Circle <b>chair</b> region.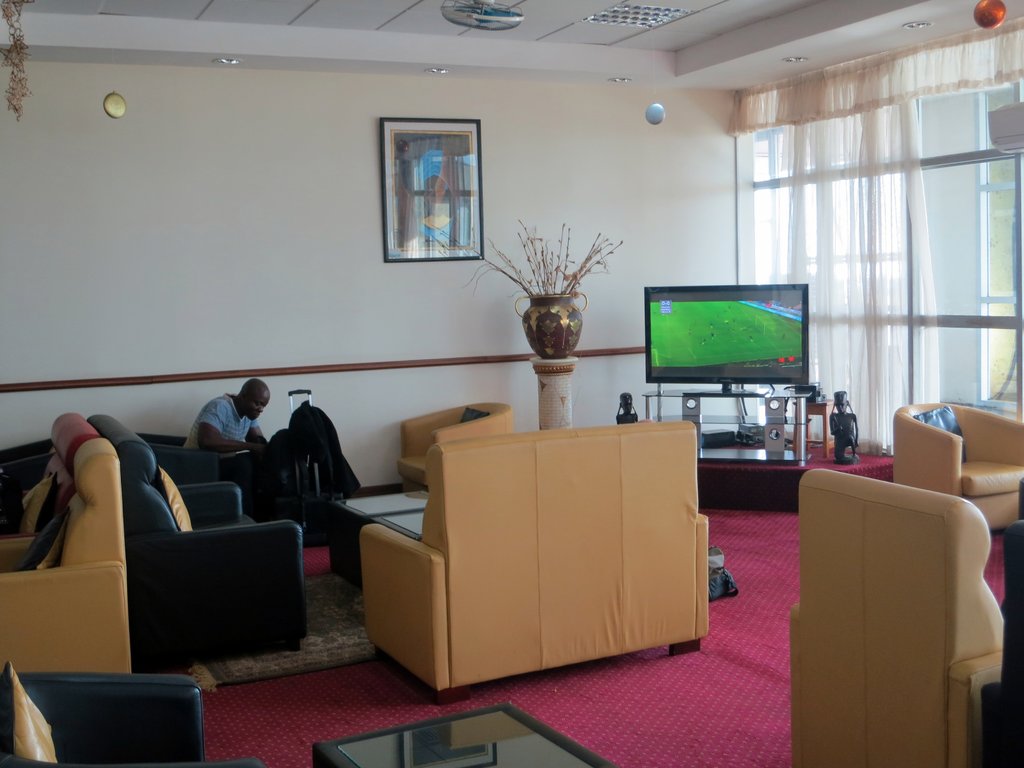
Region: select_region(89, 413, 306, 663).
